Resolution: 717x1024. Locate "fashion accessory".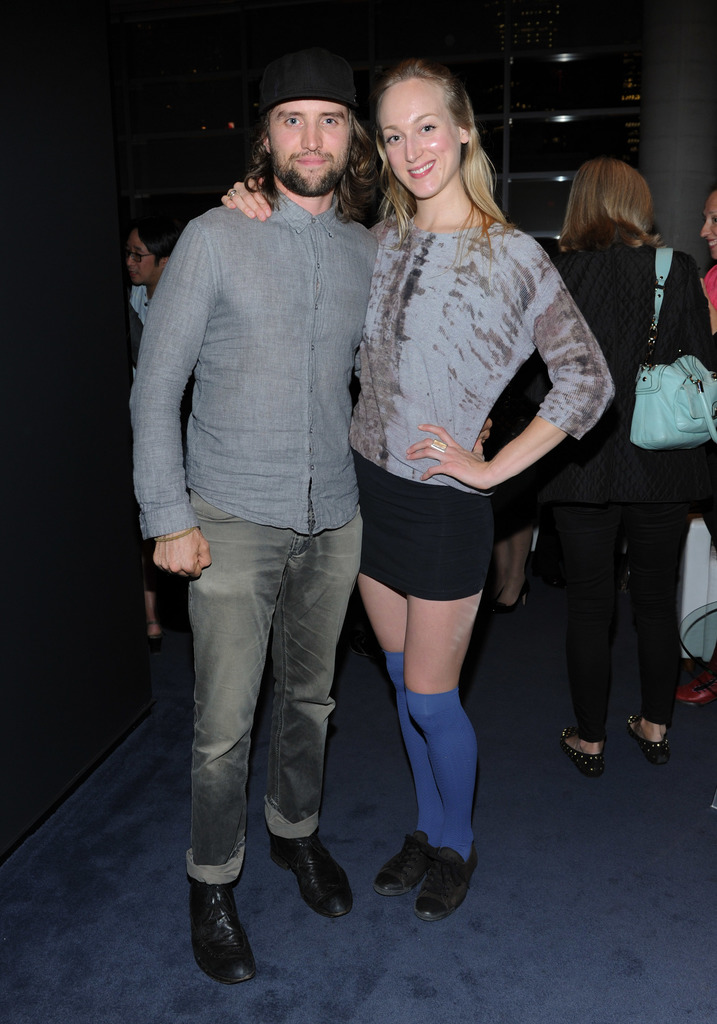
BBox(183, 876, 255, 982).
